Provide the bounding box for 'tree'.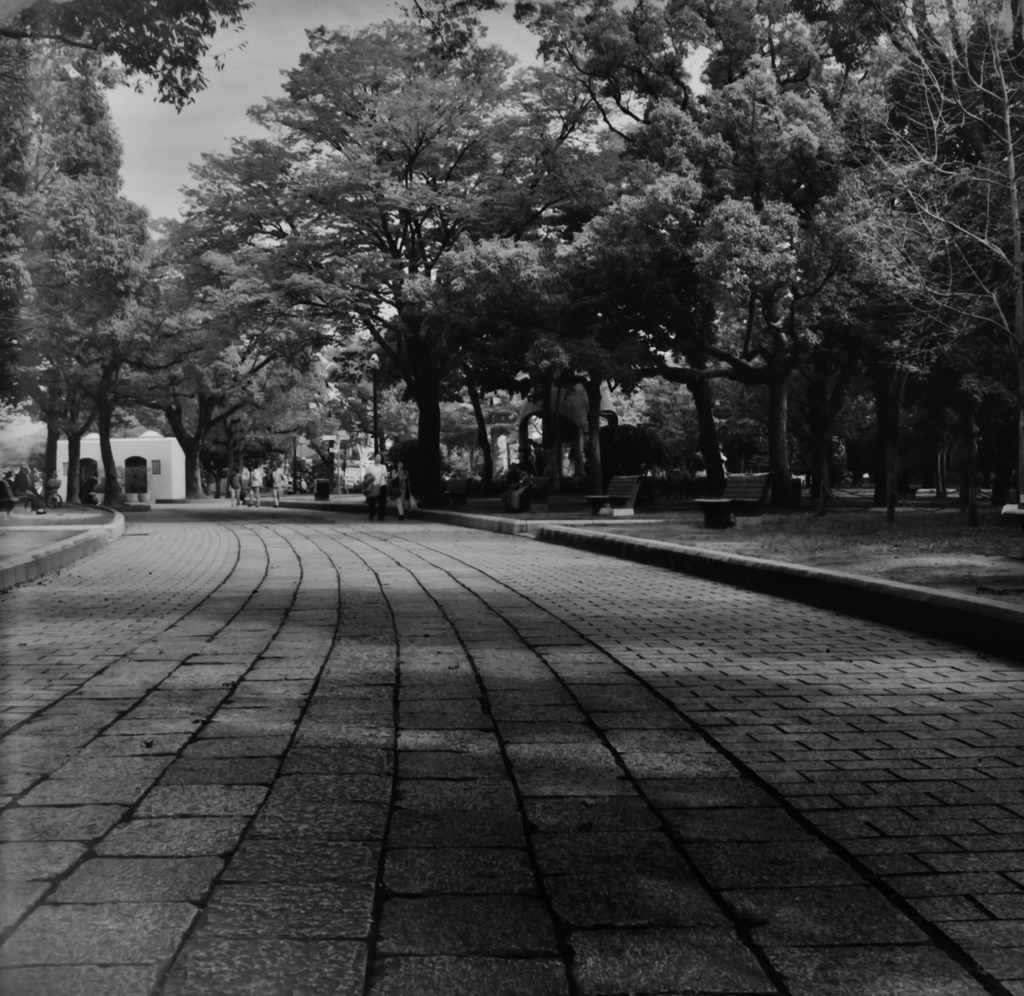
[0, 38, 175, 508].
